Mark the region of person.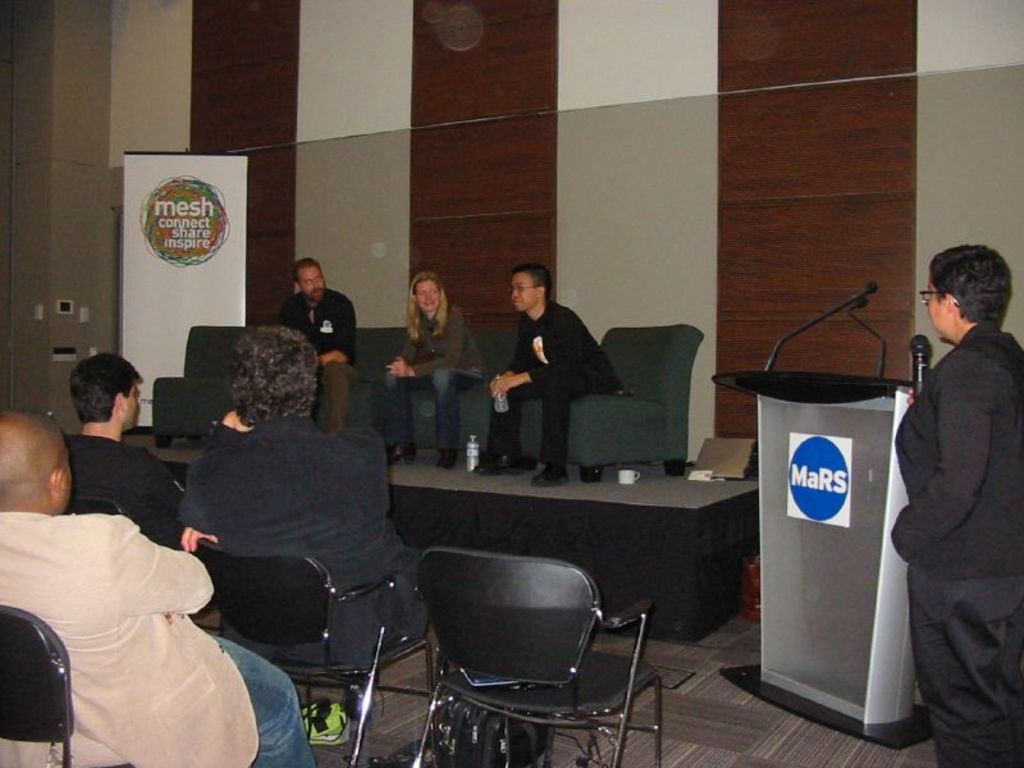
Region: bbox=(283, 260, 362, 439).
